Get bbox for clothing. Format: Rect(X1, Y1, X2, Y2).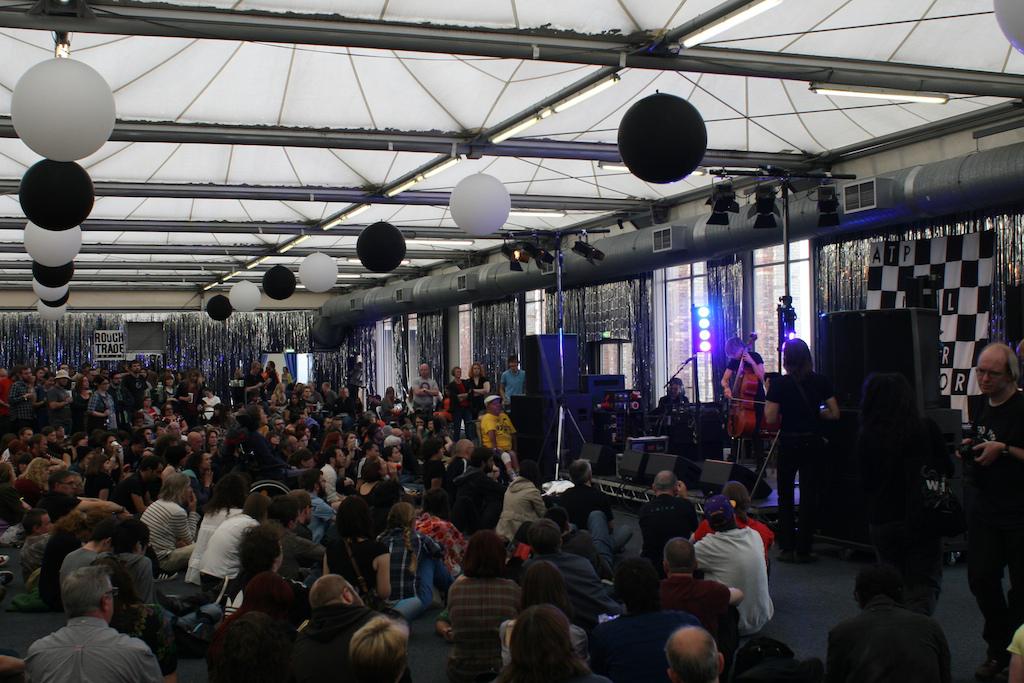
Rect(497, 618, 592, 682).
